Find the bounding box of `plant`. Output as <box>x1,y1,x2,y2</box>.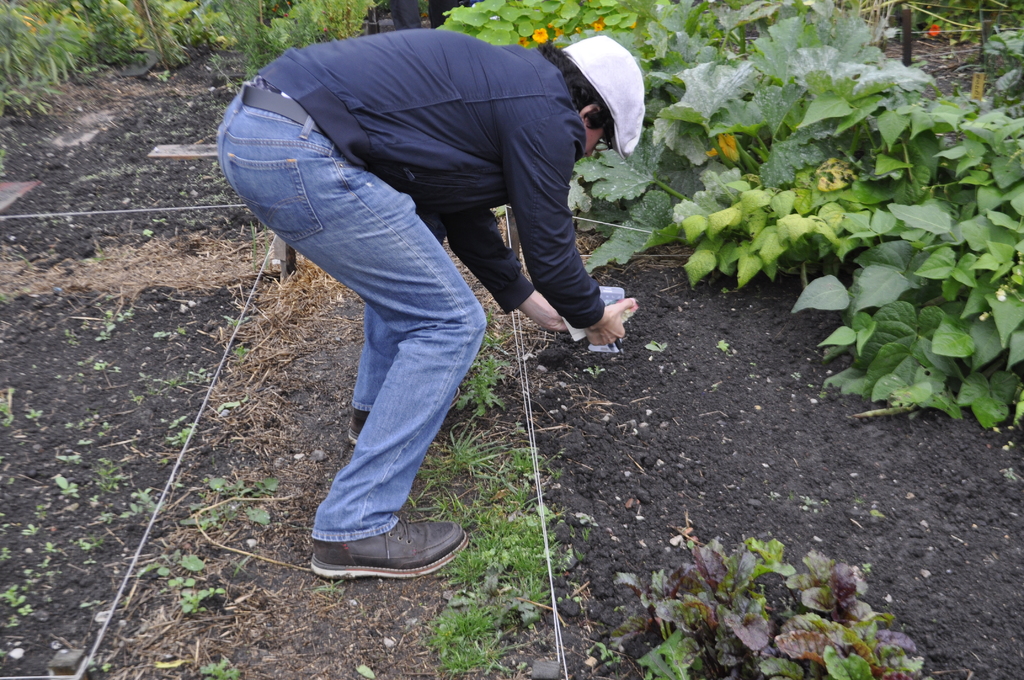
<box>97,324,113,342</box>.
